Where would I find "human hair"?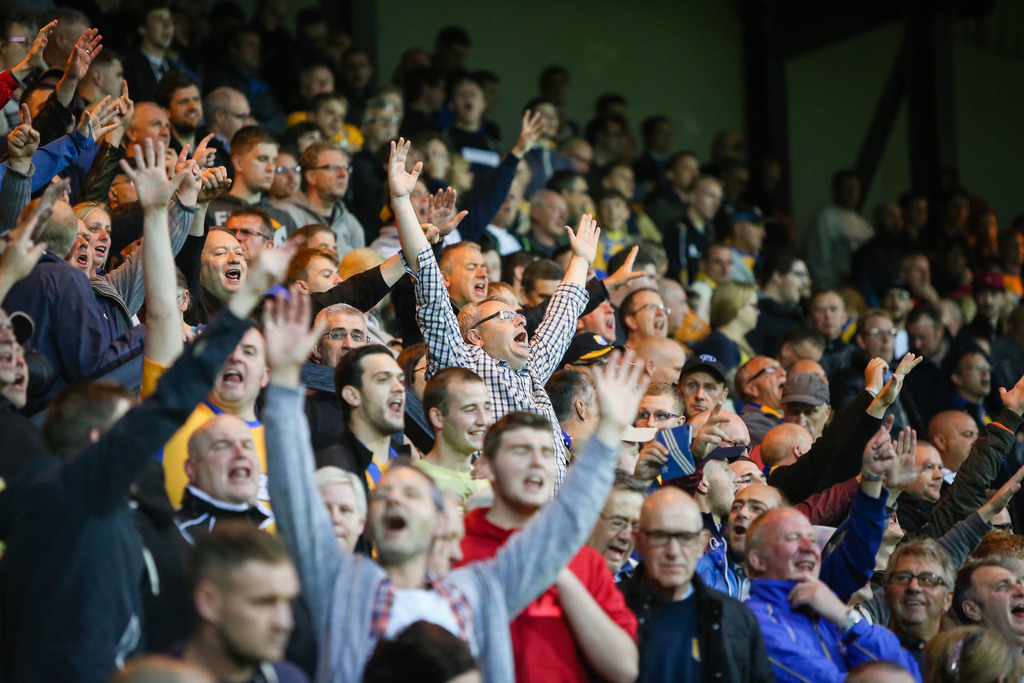
At bbox=(919, 625, 1023, 682).
